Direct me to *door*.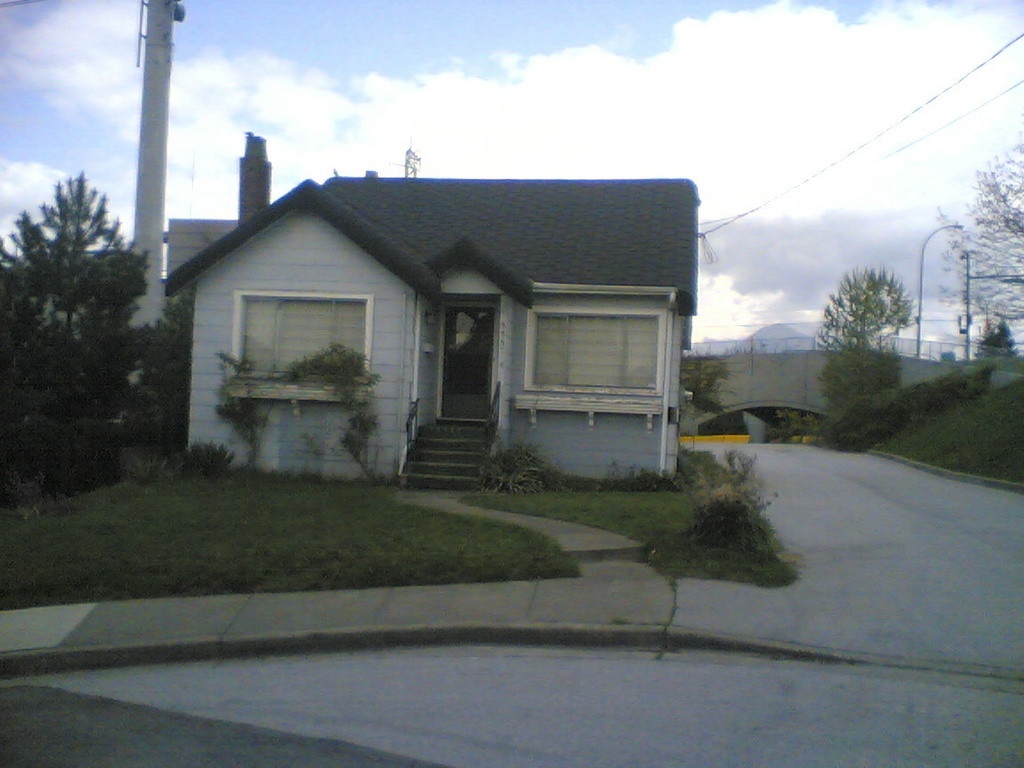
Direction: (437, 304, 499, 420).
